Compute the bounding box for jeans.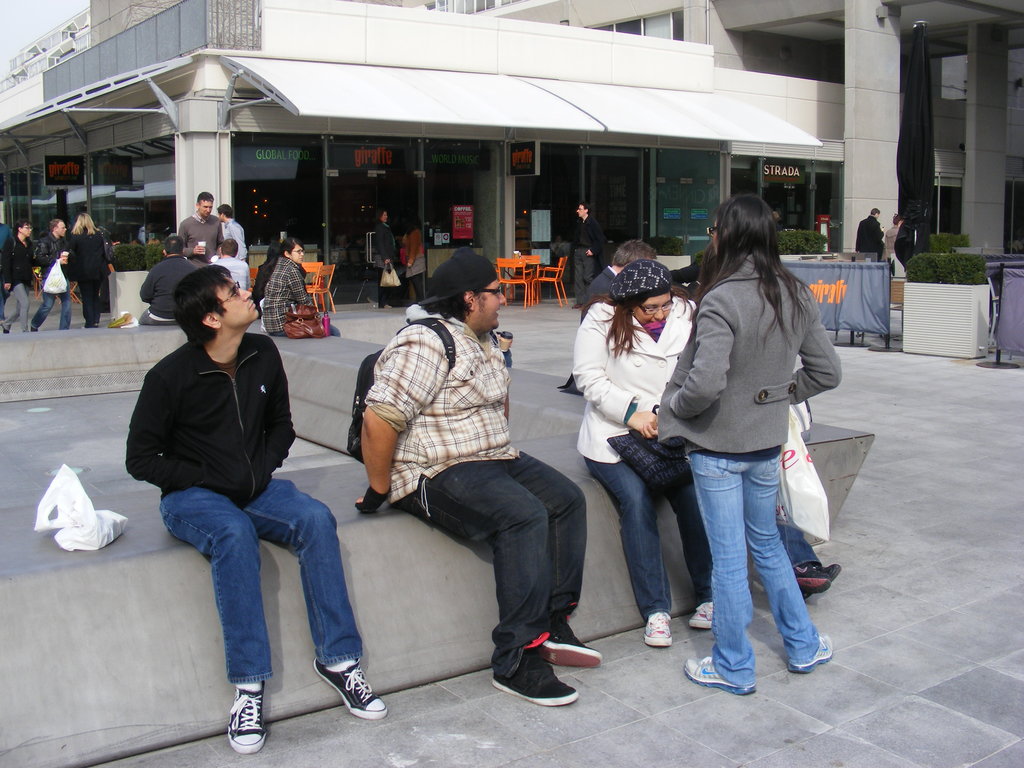
<bbox>777, 516, 820, 582</bbox>.
